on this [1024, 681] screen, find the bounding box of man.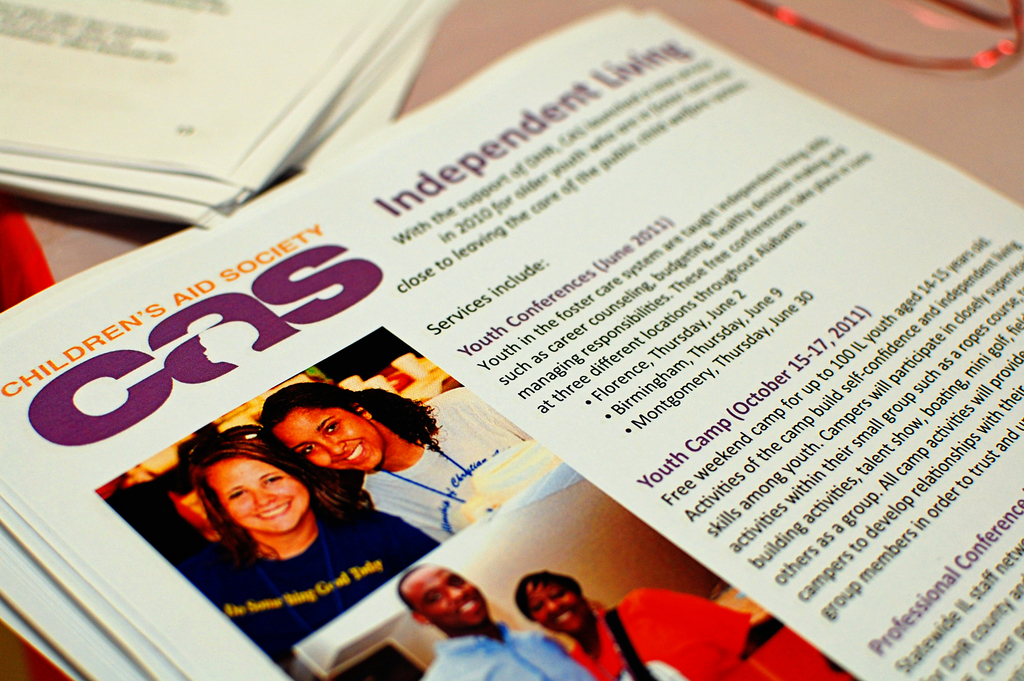
Bounding box: l=392, t=558, r=599, b=680.
